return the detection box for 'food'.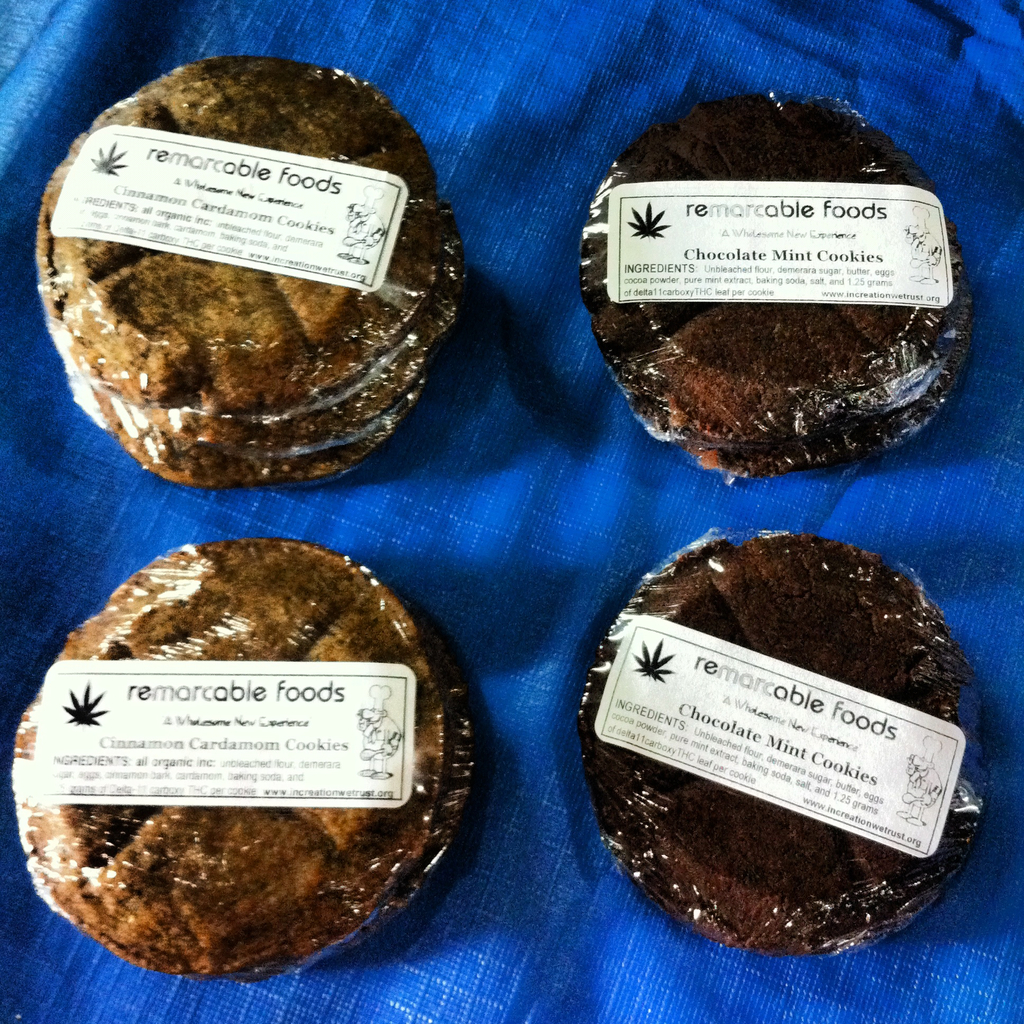
x1=0, y1=535, x2=494, y2=993.
